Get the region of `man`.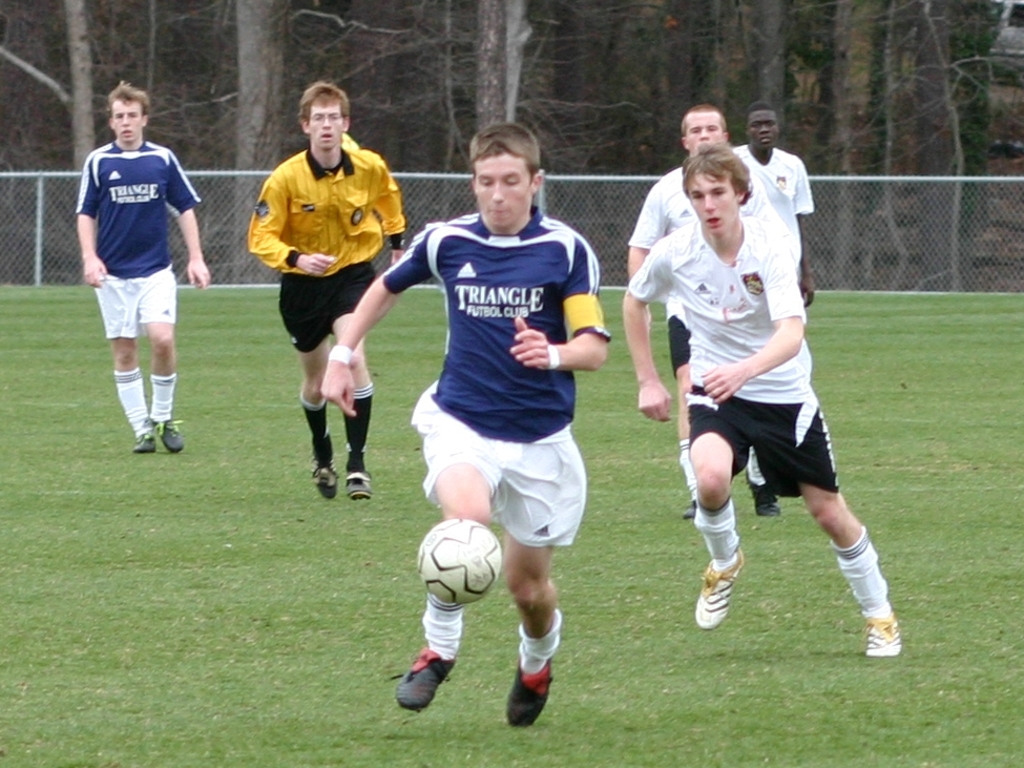
<box>65,85,208,480</box>.
